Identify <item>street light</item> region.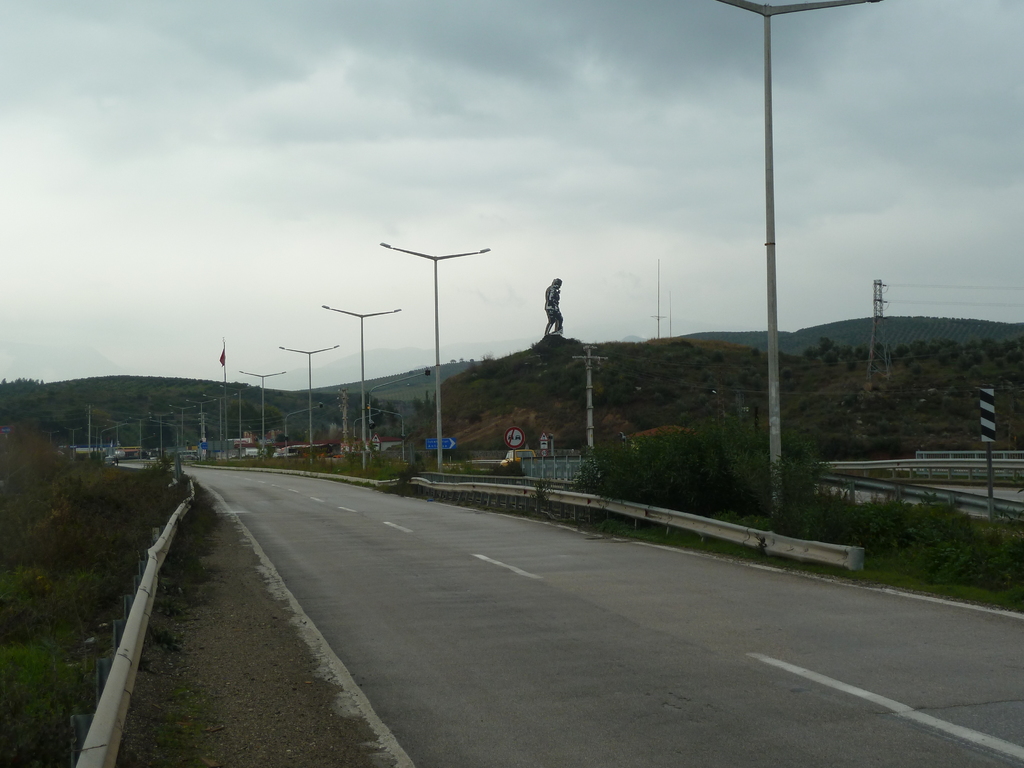
Region: box=[88, 424, 108, 449].
